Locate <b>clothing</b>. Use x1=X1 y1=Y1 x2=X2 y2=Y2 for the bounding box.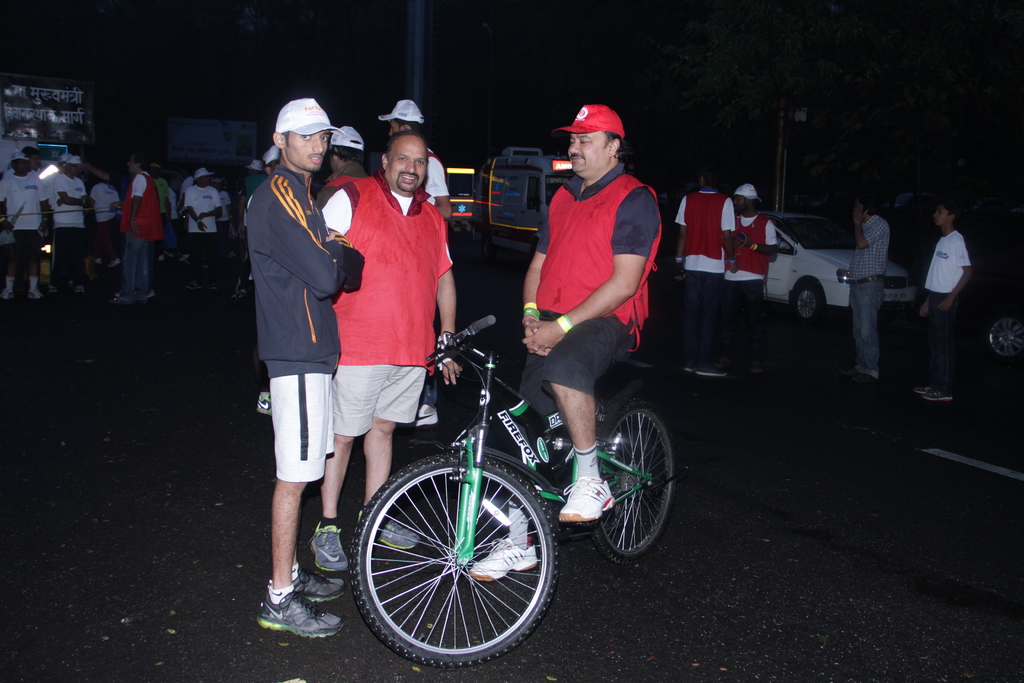
x1=730 y1=210 x2=780 y2=283.
